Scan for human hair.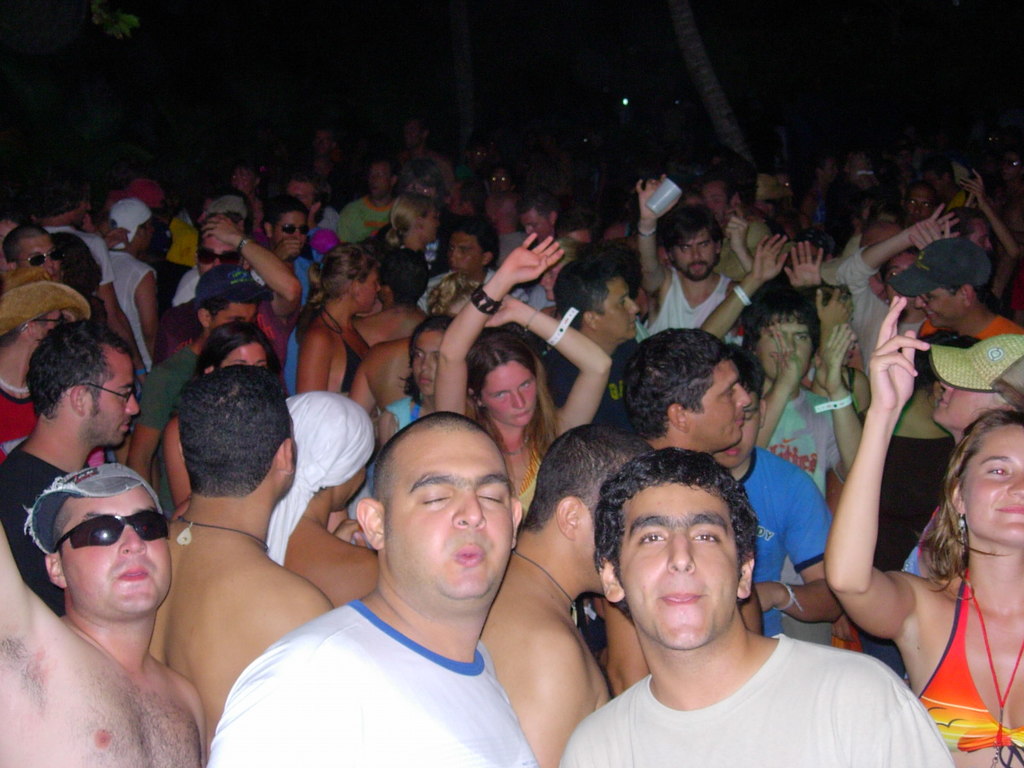
Scan result: [593, 447, 762, 563].
